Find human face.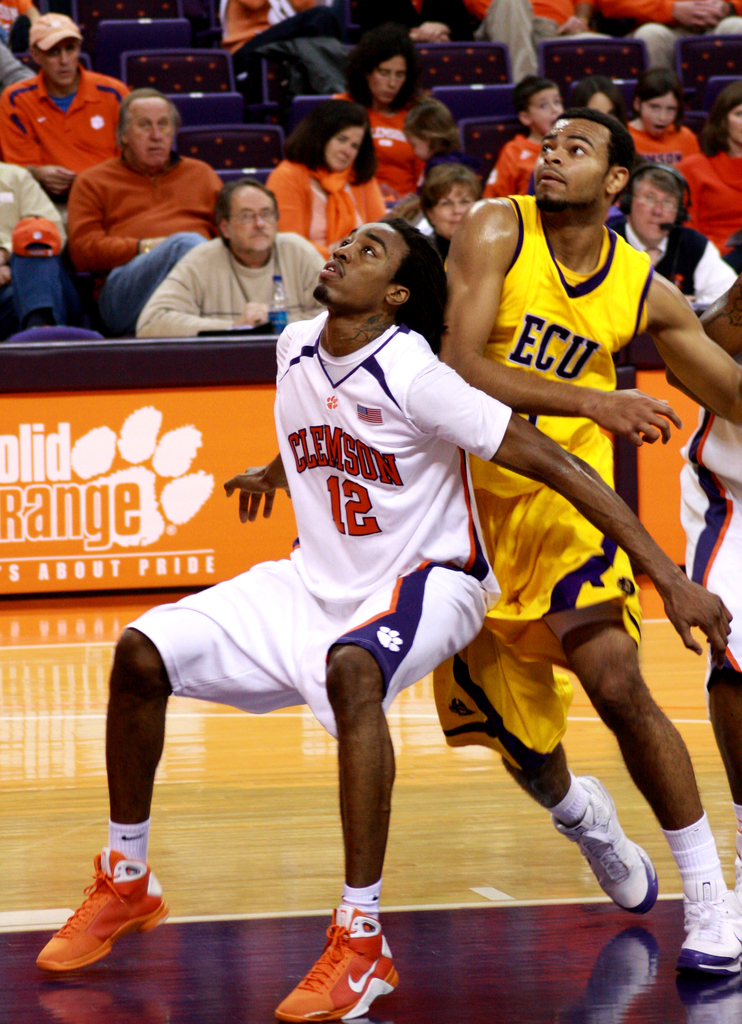
l=728, t=103, r=741, b=145.
